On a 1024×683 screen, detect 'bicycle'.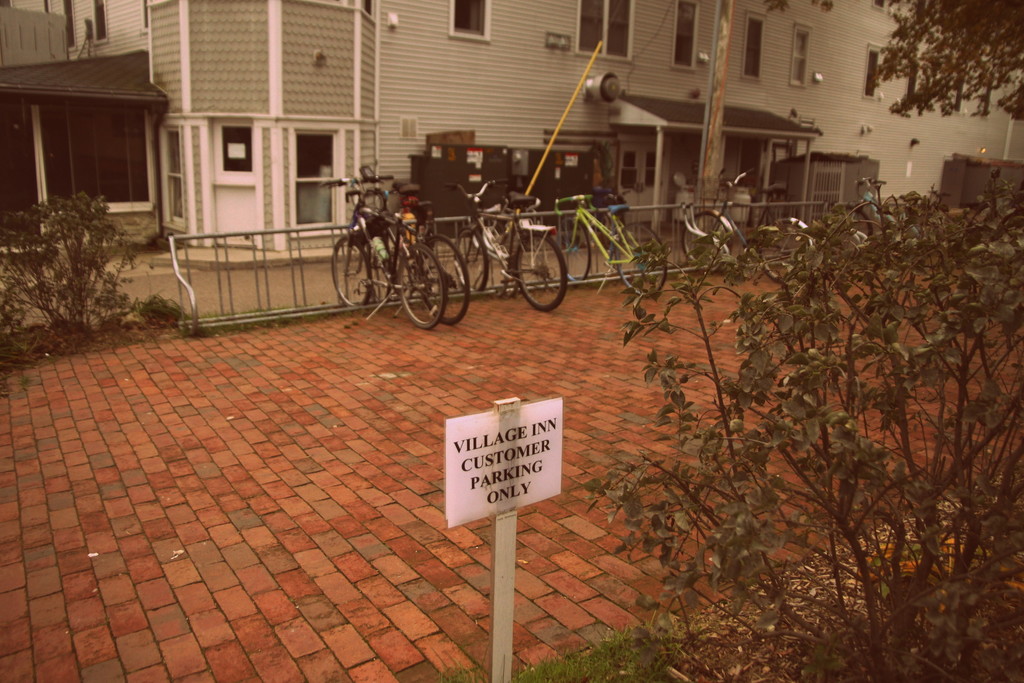
{"x1": 558, "y1": 189, "x2": 671, "y2": 297}.
